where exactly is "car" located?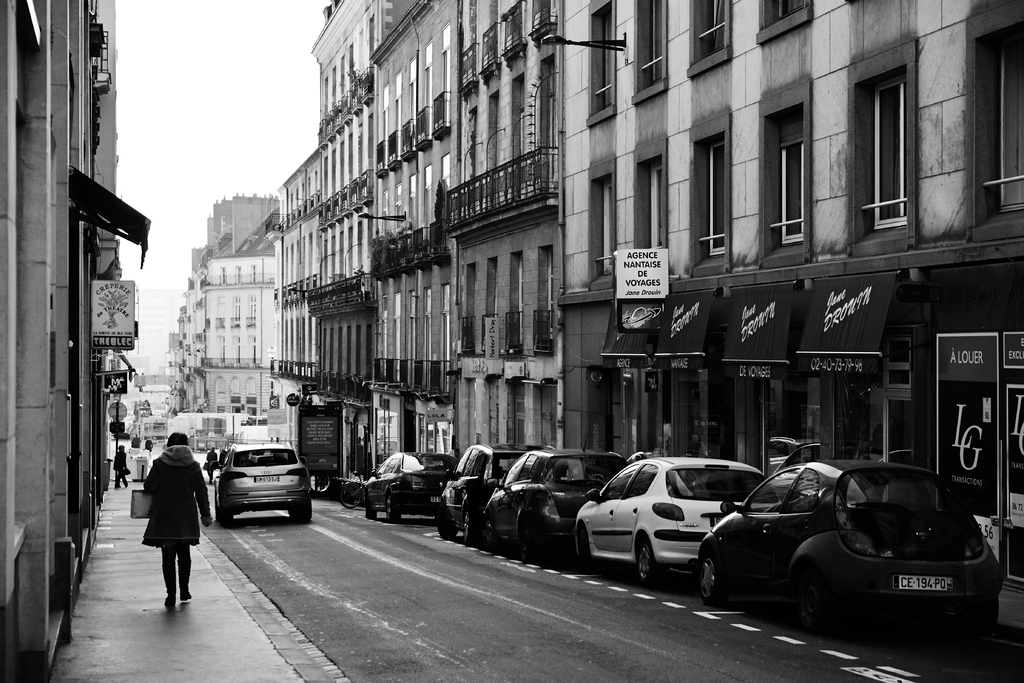
Its bounding box is 575:454:765:588.
